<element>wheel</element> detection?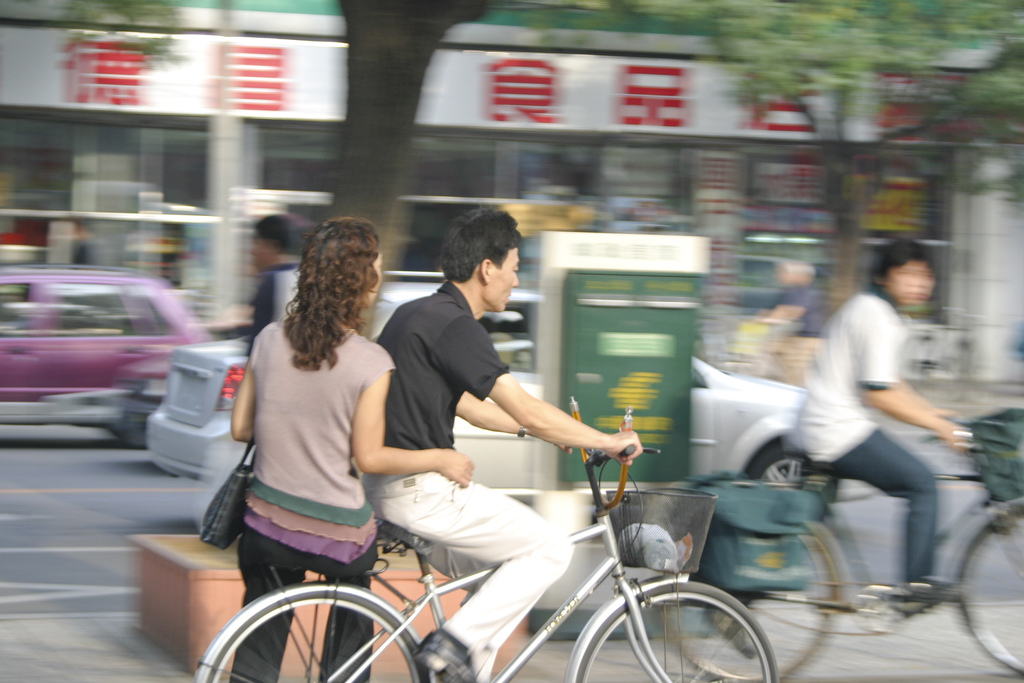
BBox(218, 580, 424, 678)
